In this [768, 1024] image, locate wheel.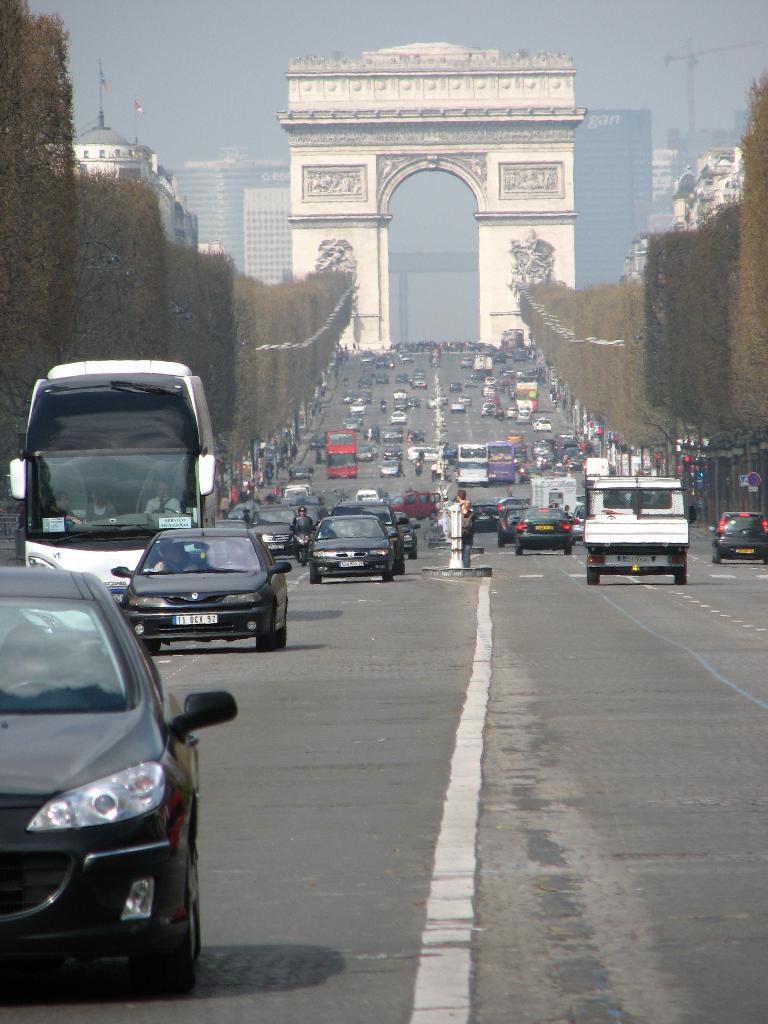
Bounding box: box=[431, 509, 440, 520].
